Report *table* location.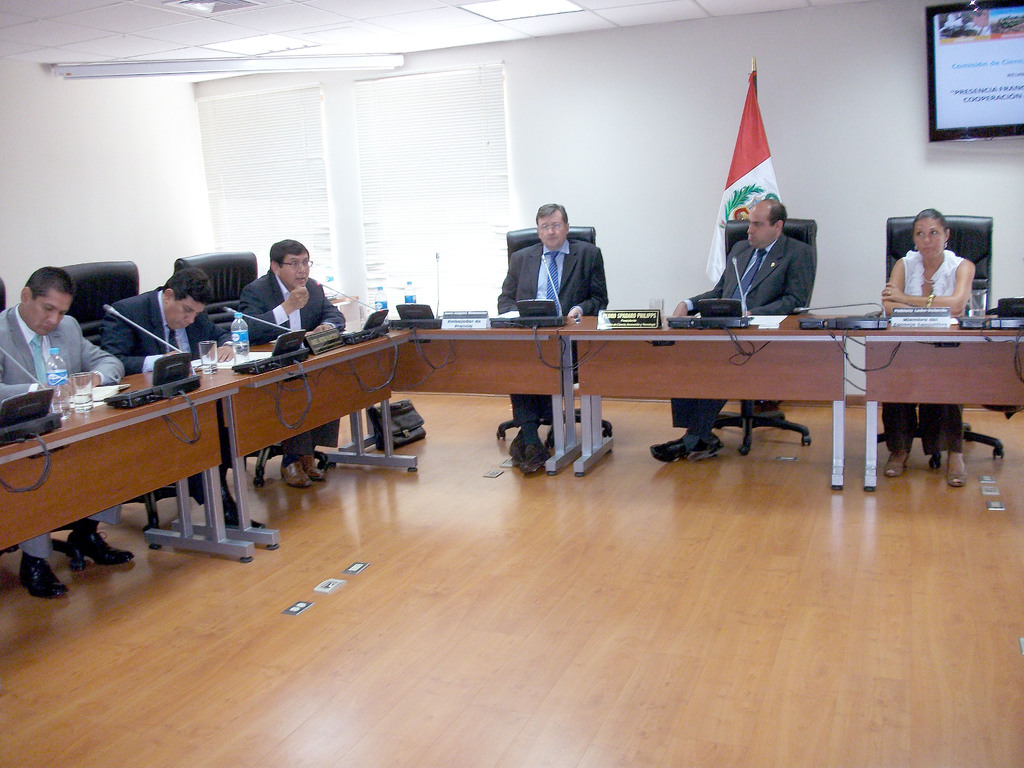
Report: box(49, 293, 942, 643).
